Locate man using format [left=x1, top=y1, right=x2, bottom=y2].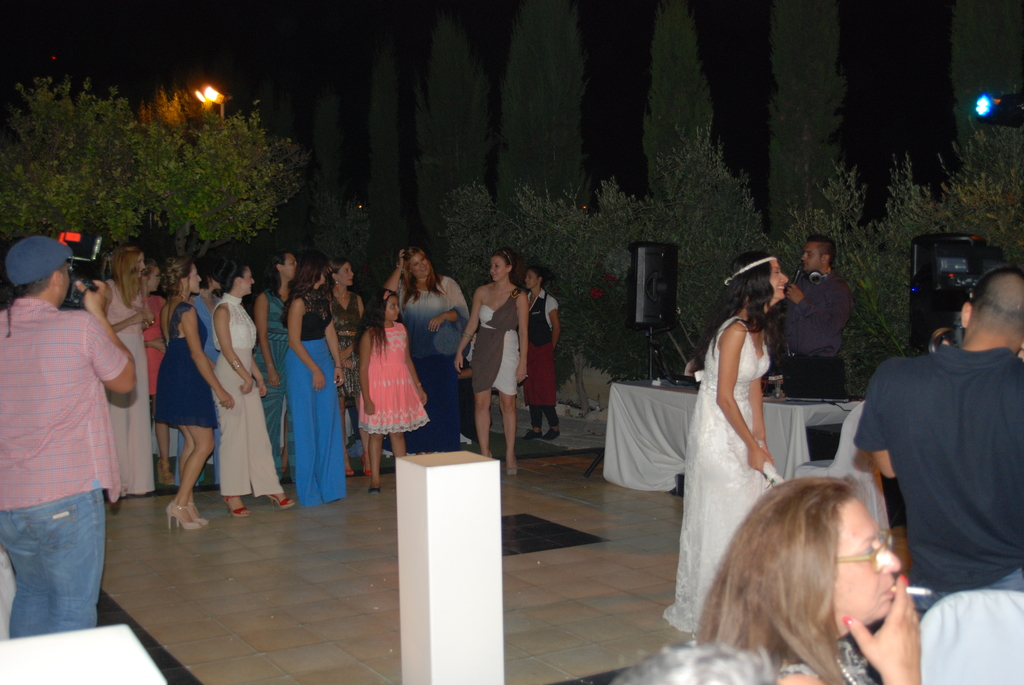
[left=0, top=232, right=135, bottom=634].
